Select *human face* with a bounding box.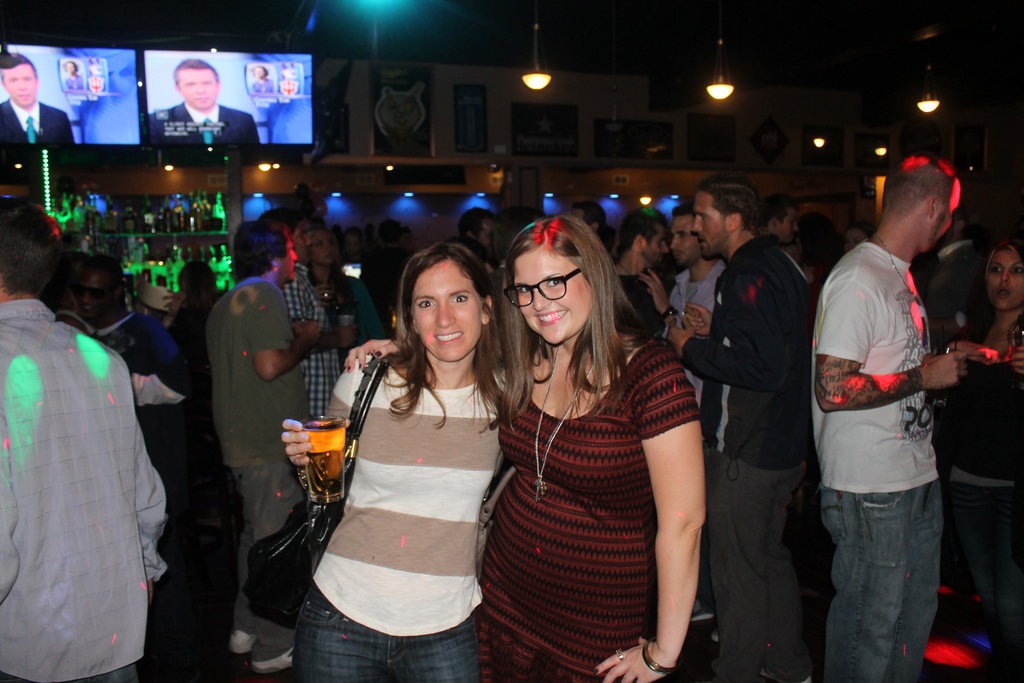
bbox(177, 71, 223, 110).
